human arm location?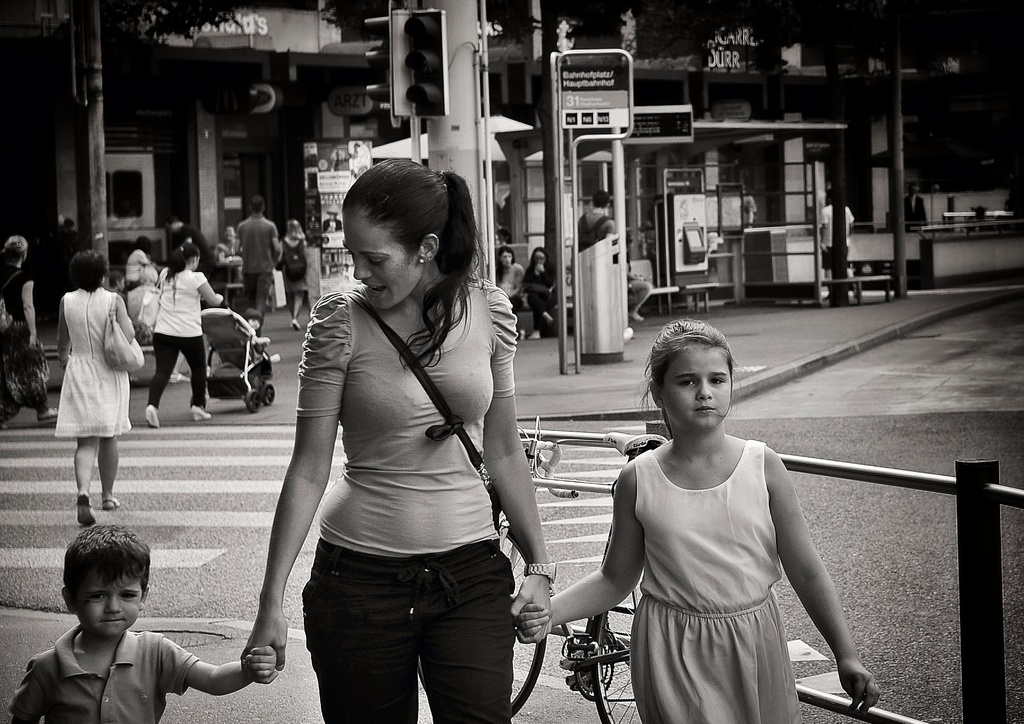
234/226/242/255
